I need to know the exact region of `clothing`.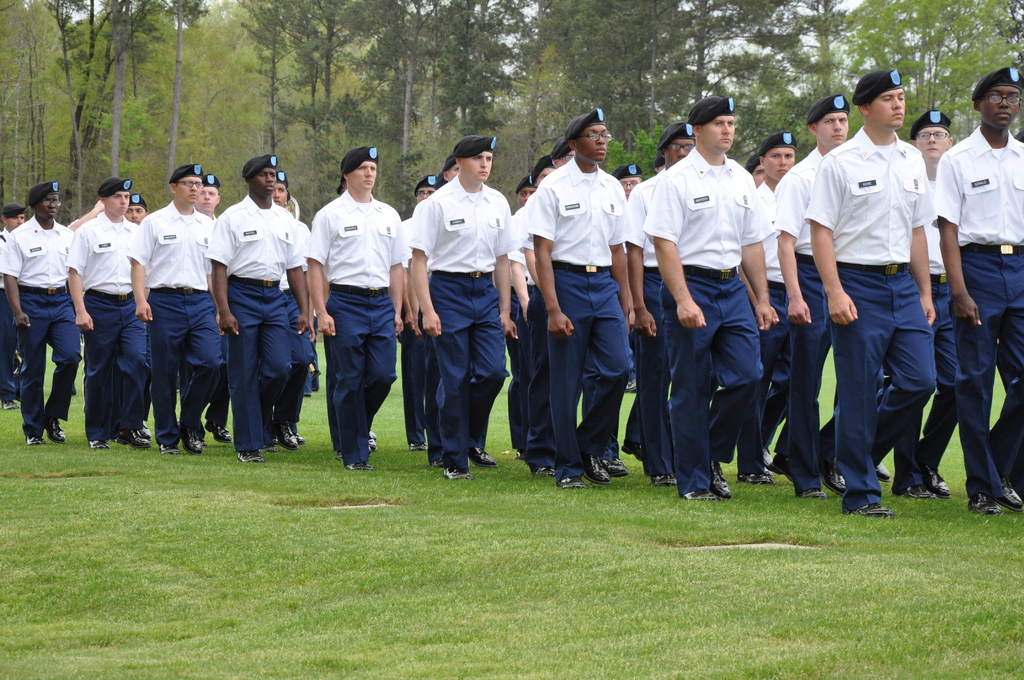
Region: box=[622, 171, 677, 483].
